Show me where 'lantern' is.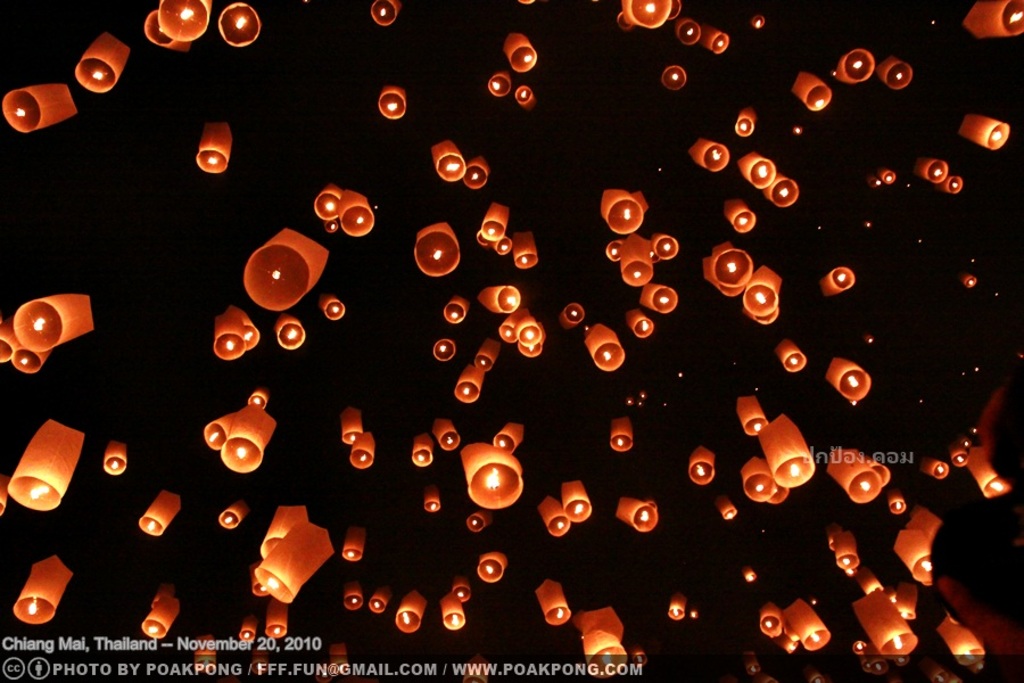
'lantern' is at [158,0,212,41].
